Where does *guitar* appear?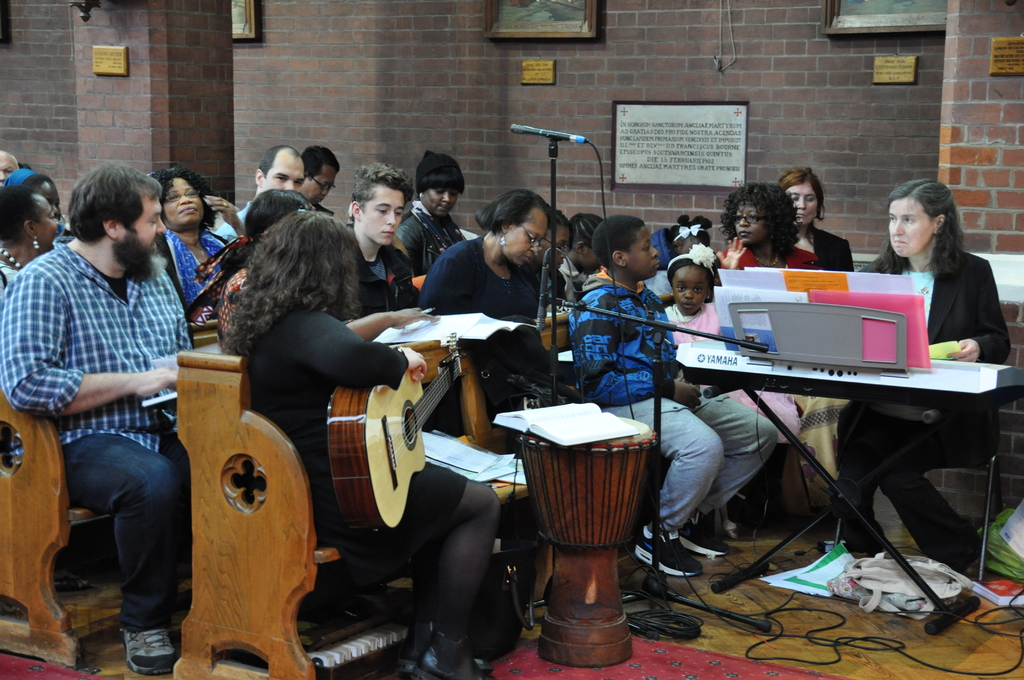
Appears at [left=326, top=345, right=468, bottom=540].
